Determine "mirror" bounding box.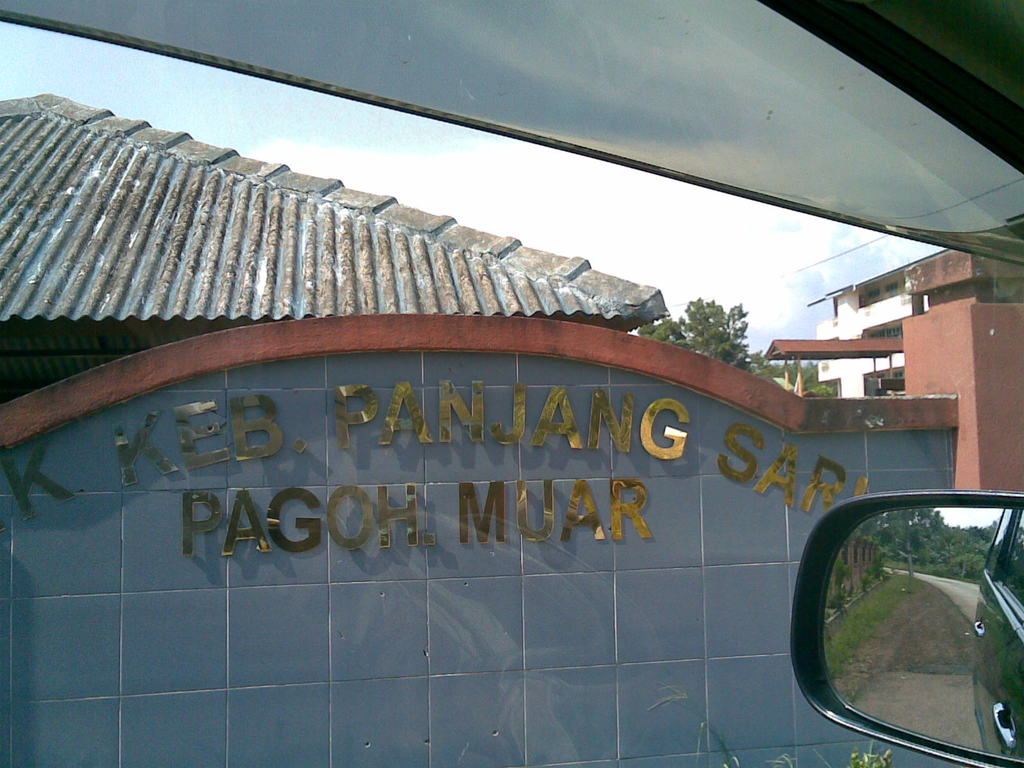
Determined: [left=813, top=494, right=1023, bottom=761].
